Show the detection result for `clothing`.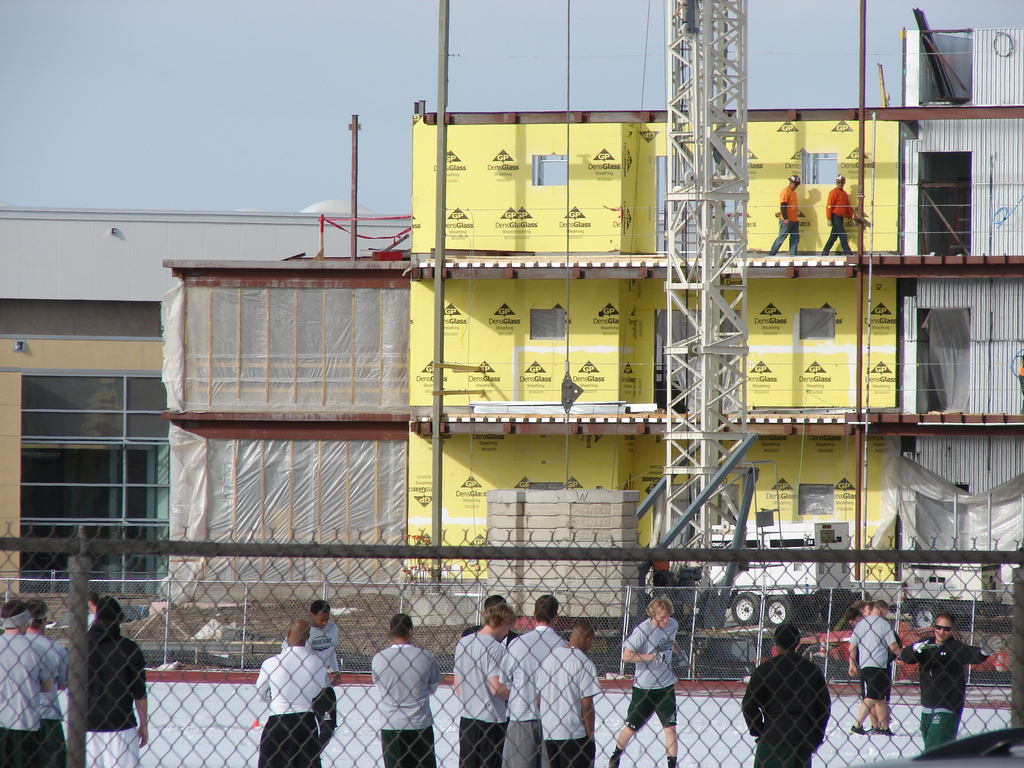
901,634,987,752.
